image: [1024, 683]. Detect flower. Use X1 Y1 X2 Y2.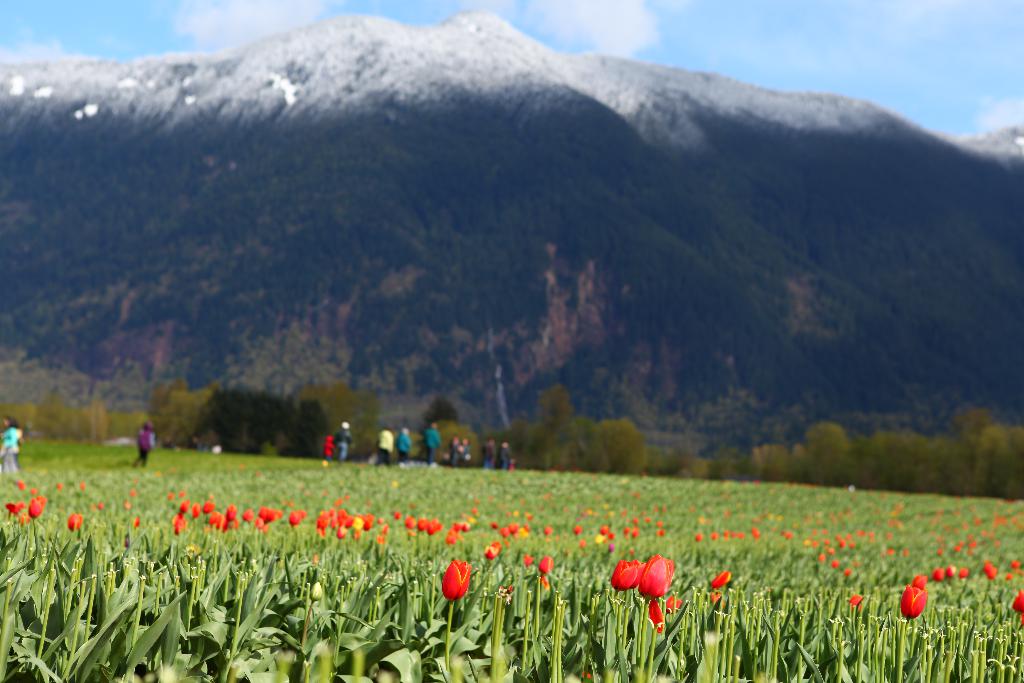
957 568 975 580.
